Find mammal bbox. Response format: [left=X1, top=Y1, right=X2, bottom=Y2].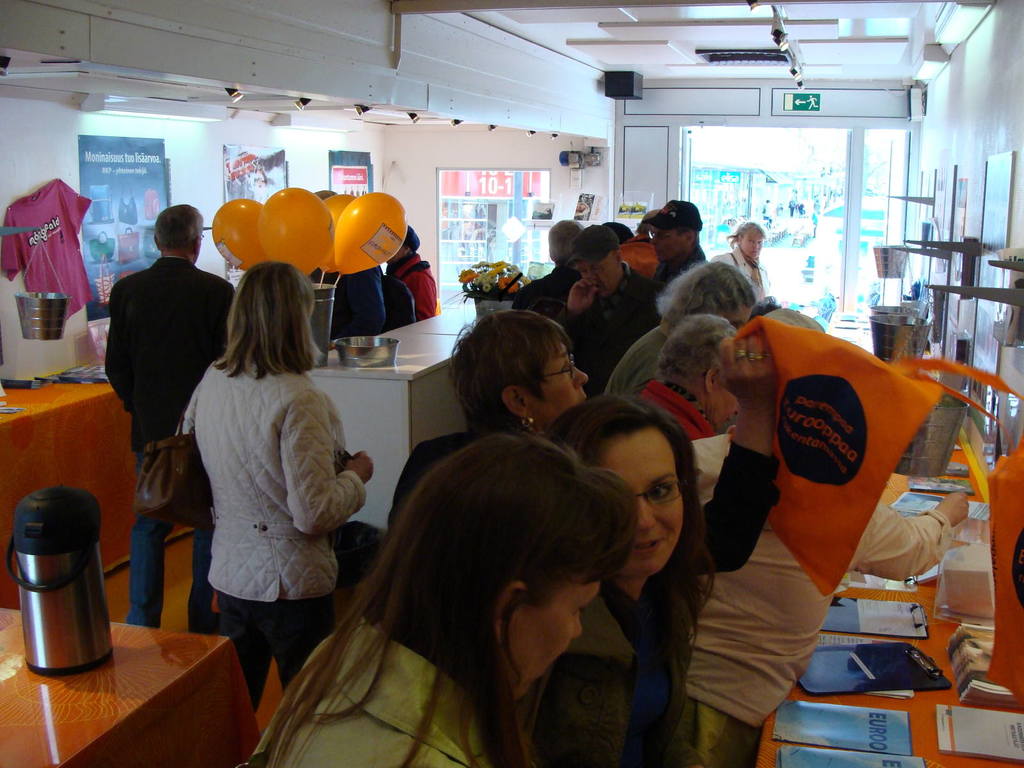
[left=156, top=246, right=381, bottom=687].
